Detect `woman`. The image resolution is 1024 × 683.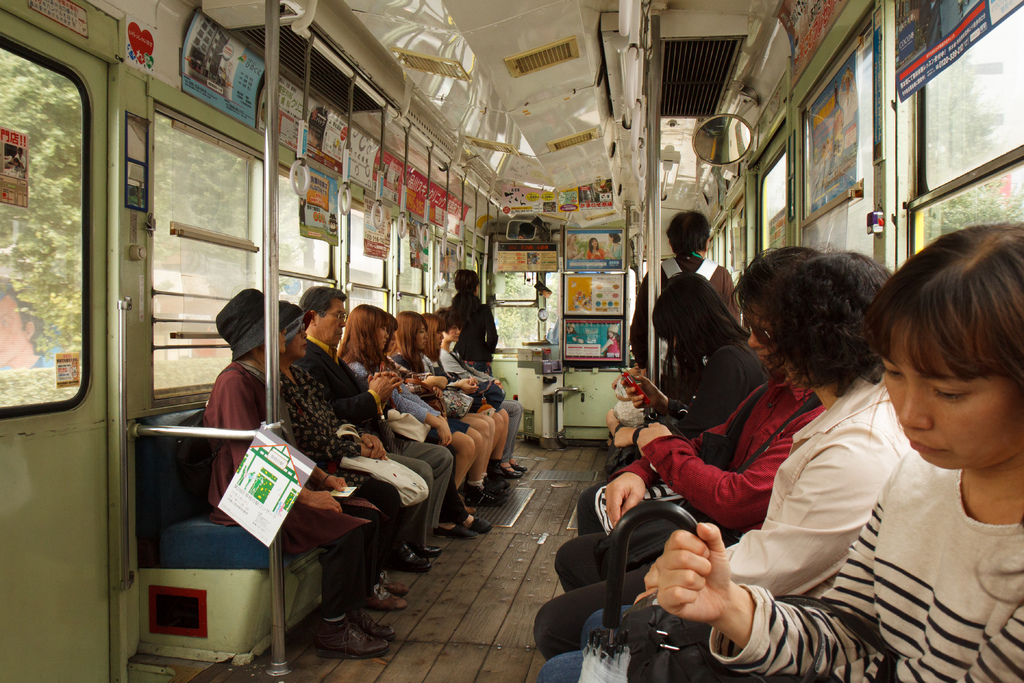
<box>328,308,467,546</box>.
